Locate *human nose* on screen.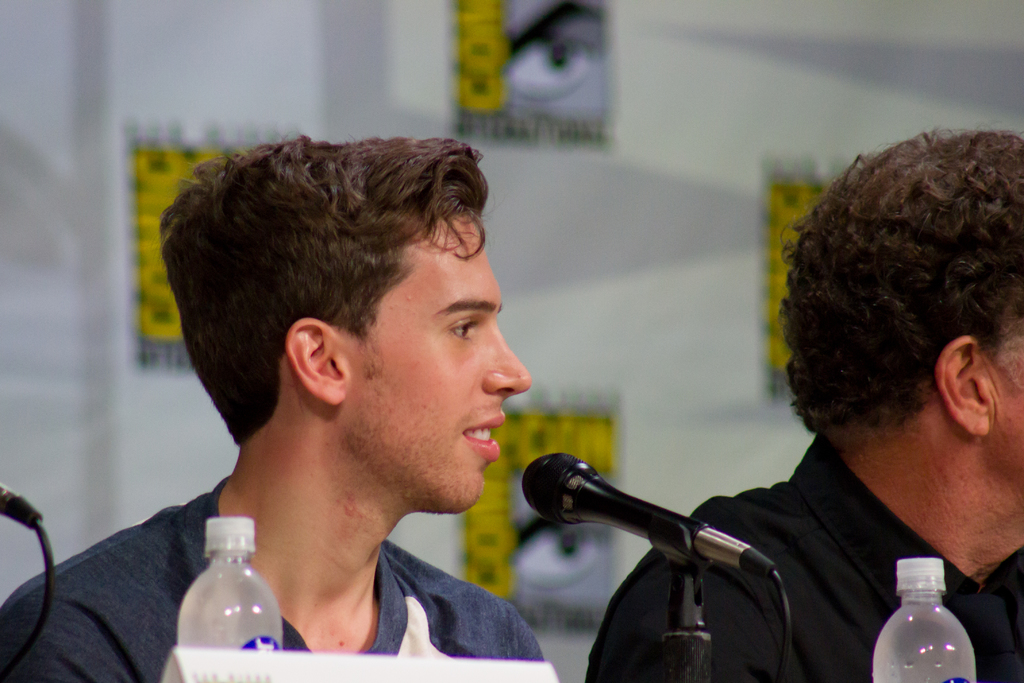
On screen at (x1=483, y1=316, x2=532, y2=399).
